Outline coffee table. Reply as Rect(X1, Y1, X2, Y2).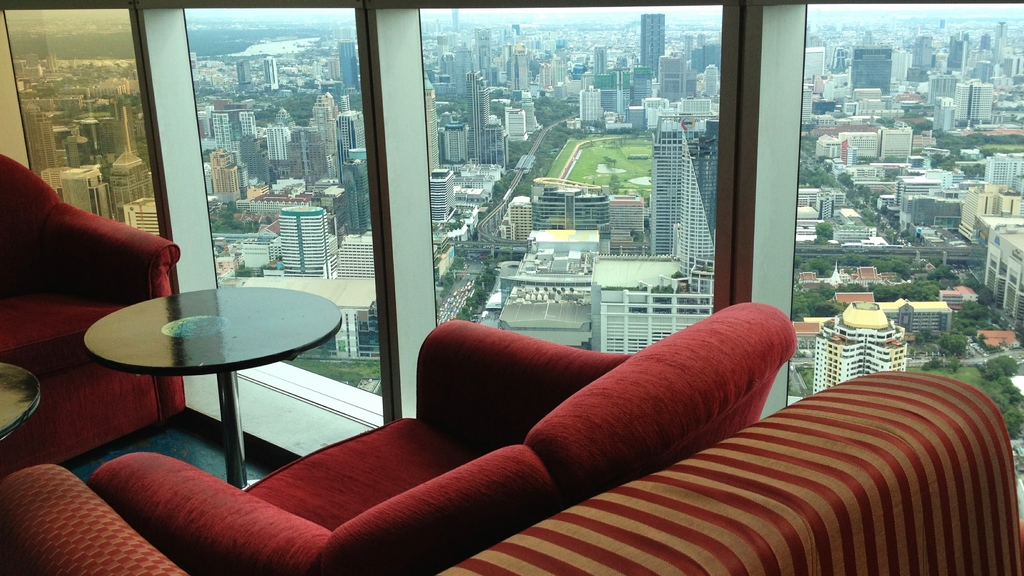
Rect(0, 355, 42, 456).
